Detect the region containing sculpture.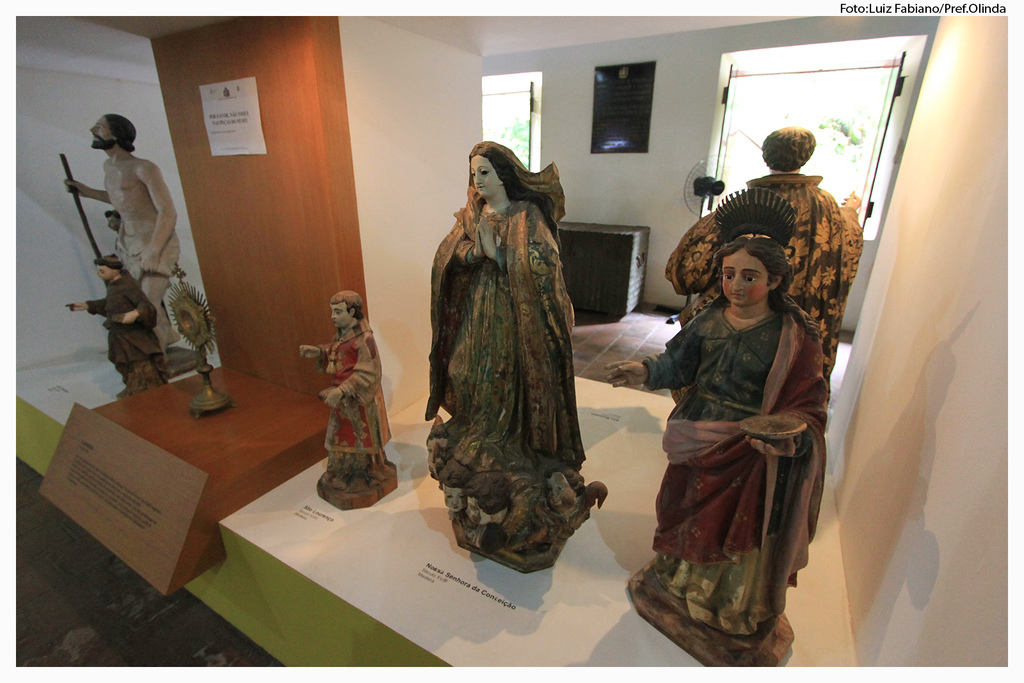
bbox=[65, 257, 168, 401].
